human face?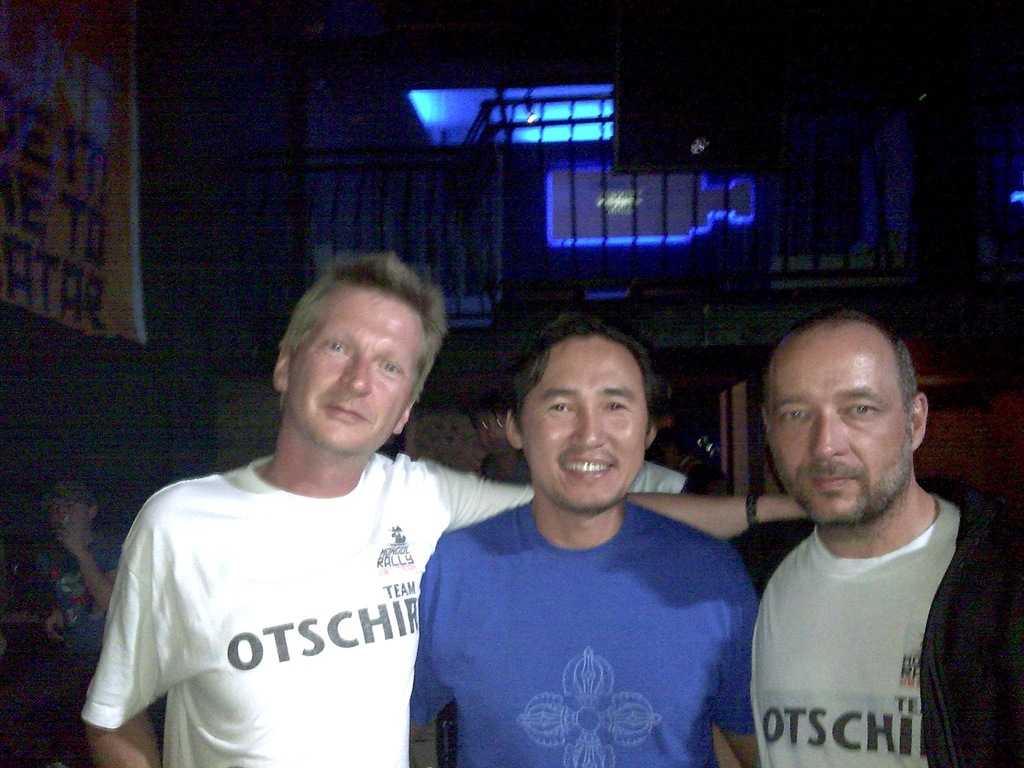
(left=288, top=284, right=419, bottom=452)
